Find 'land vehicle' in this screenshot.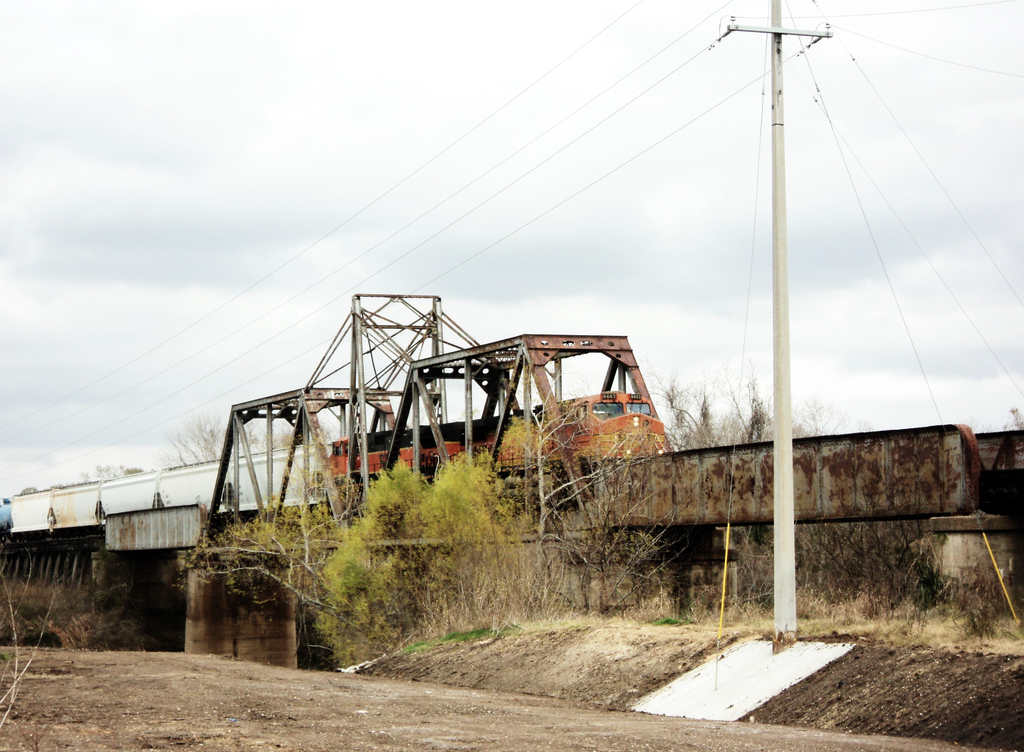
The bounding box for 'land vehicle' is locate(325, 388, 665, 484).
